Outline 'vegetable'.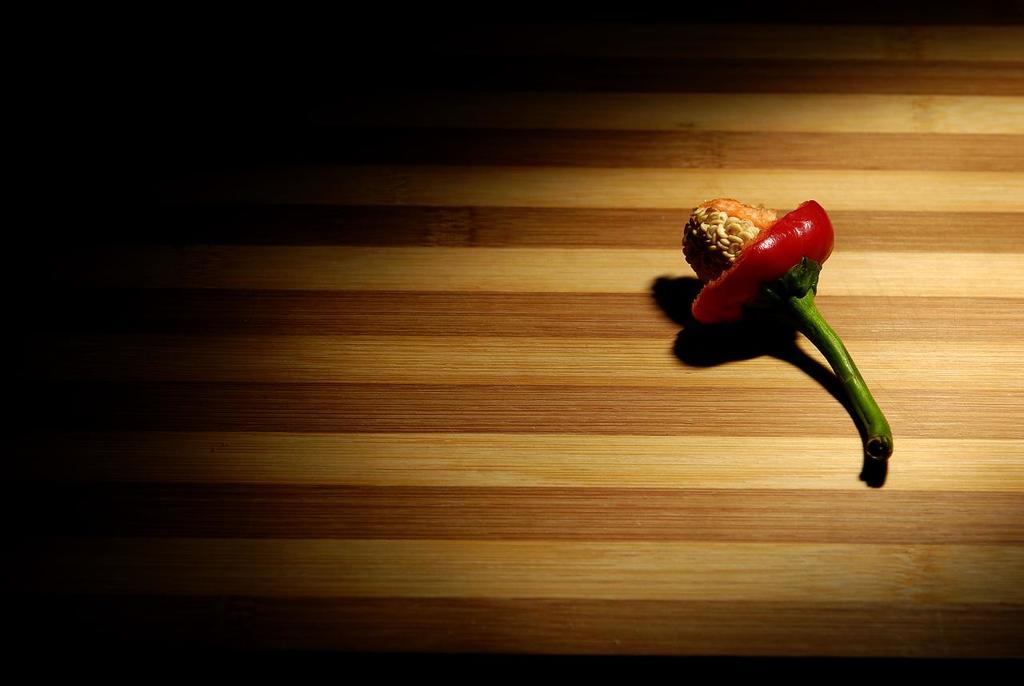
Outline: [left=680, top=198, right=896, bottom=479].
